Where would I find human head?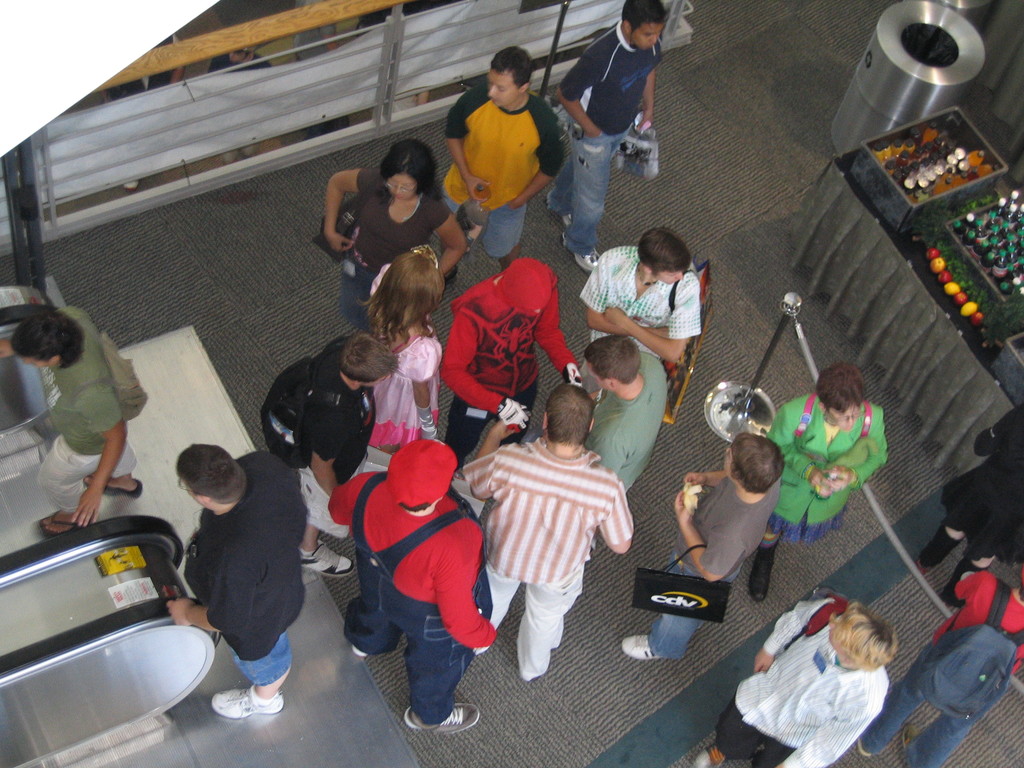
At pyautogui.locateOnScreen(377, 246, 450, 317).
